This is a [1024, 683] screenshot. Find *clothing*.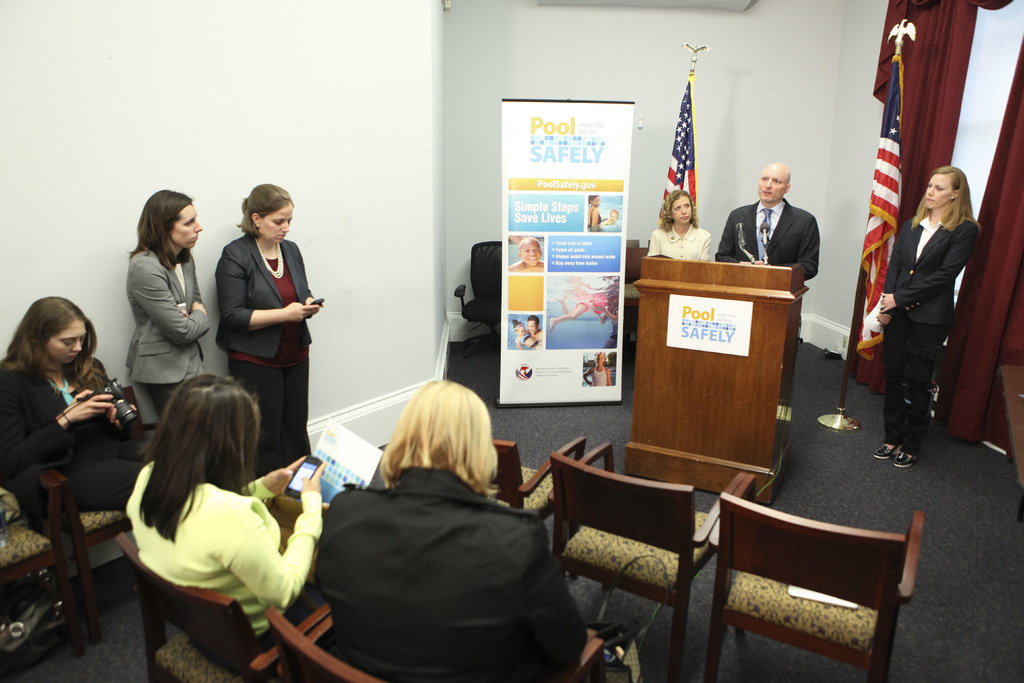
Bounding box: rect(216, 233, 311, 463).
